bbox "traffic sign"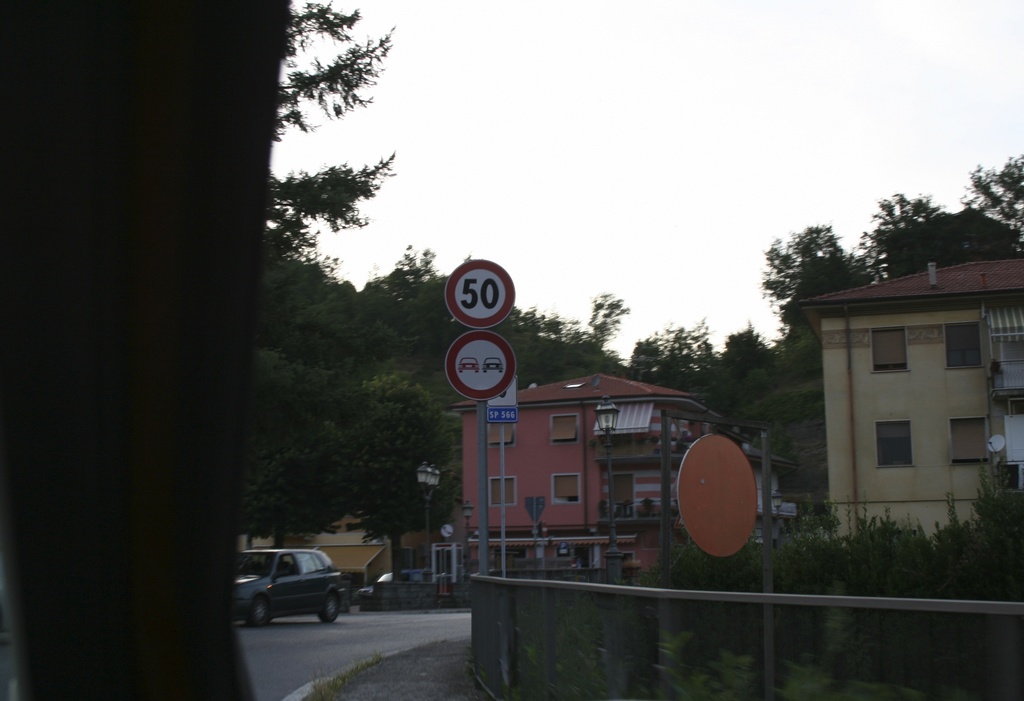
(x1=488, y1=389, x2=522, y2=421)
